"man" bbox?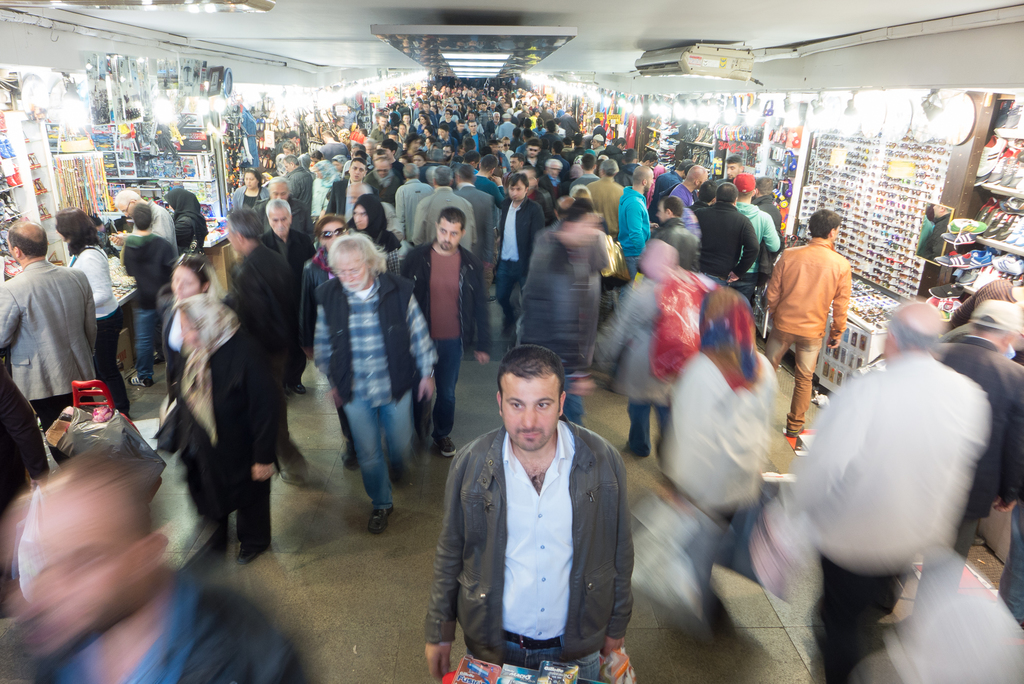
x1=441 y1=142 x2=454 y2=171
